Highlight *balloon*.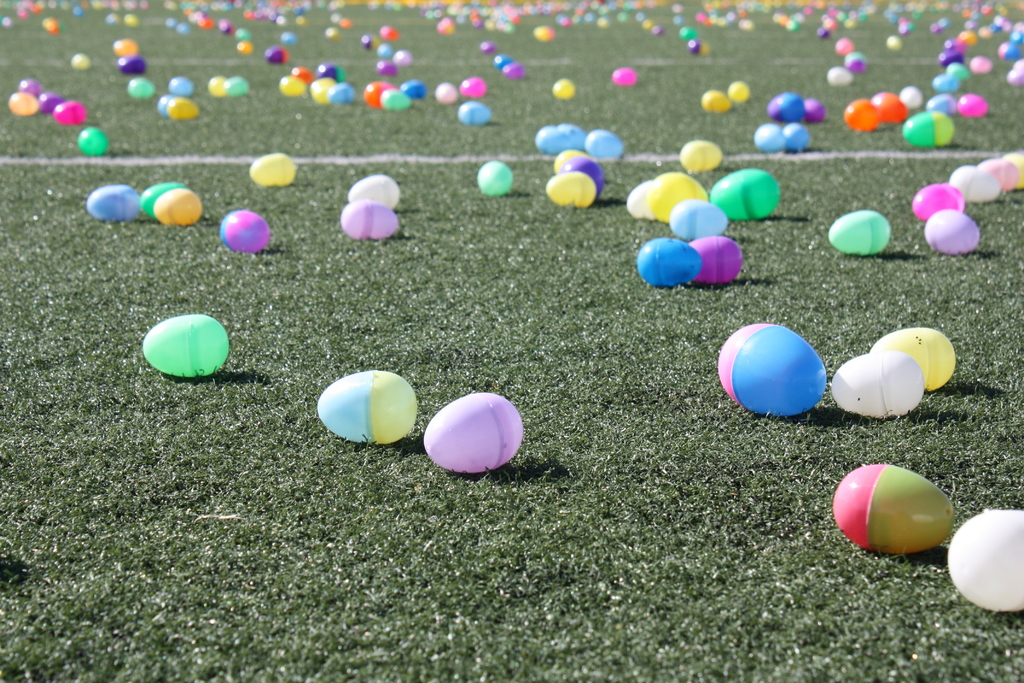
Highlighted region: <bbox>945, 511, 1023, 609</bbox>.
